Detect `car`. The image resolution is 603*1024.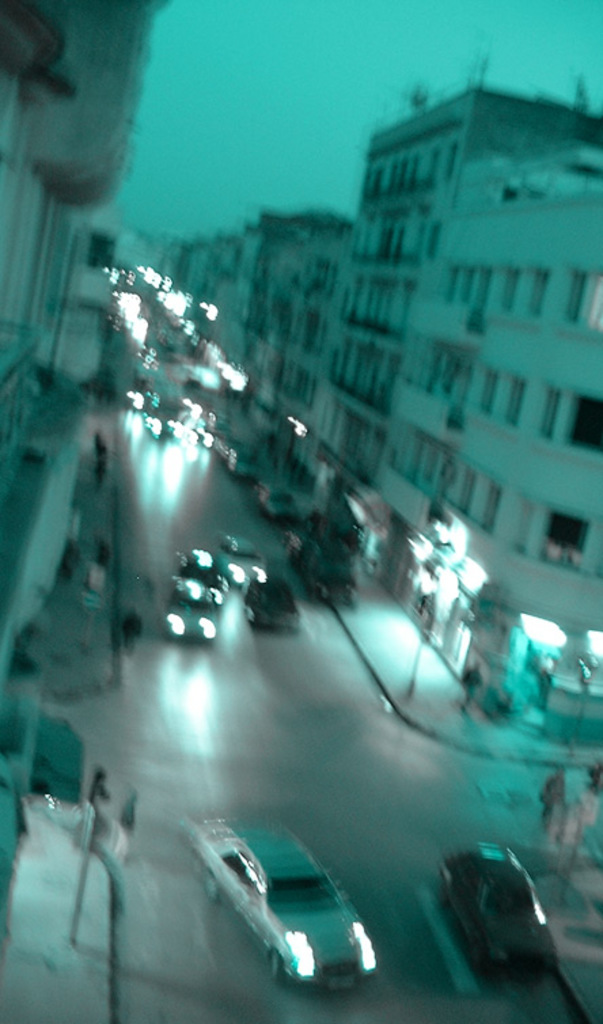
Rect(183, 547, 225, 584).
